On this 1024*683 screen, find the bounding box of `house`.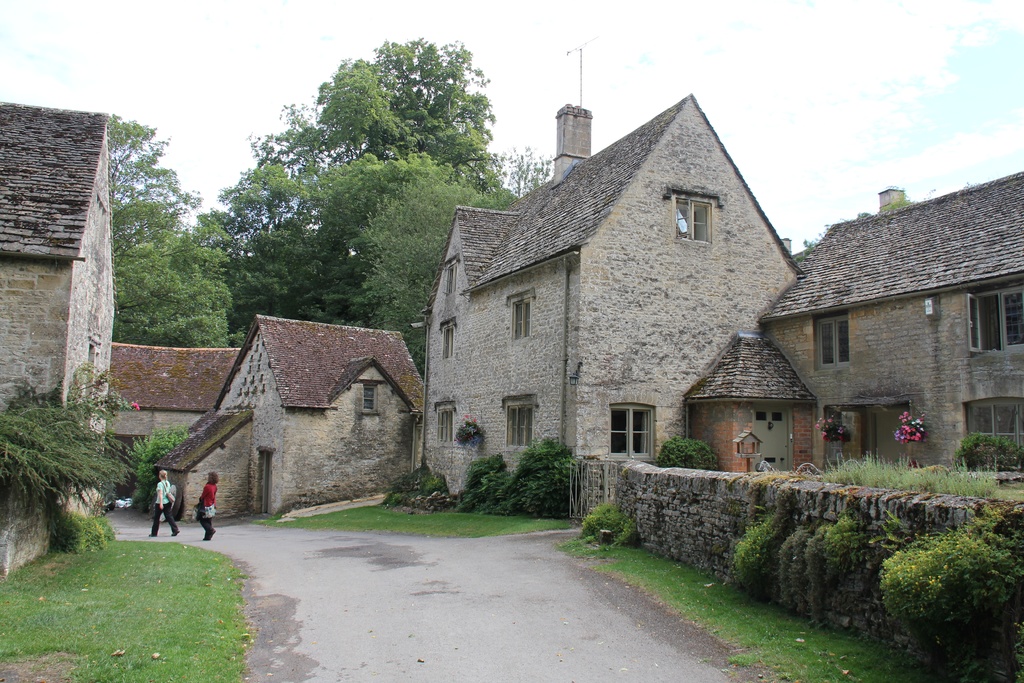
Bounding box: bbox=(441, 78, 836, 501).
